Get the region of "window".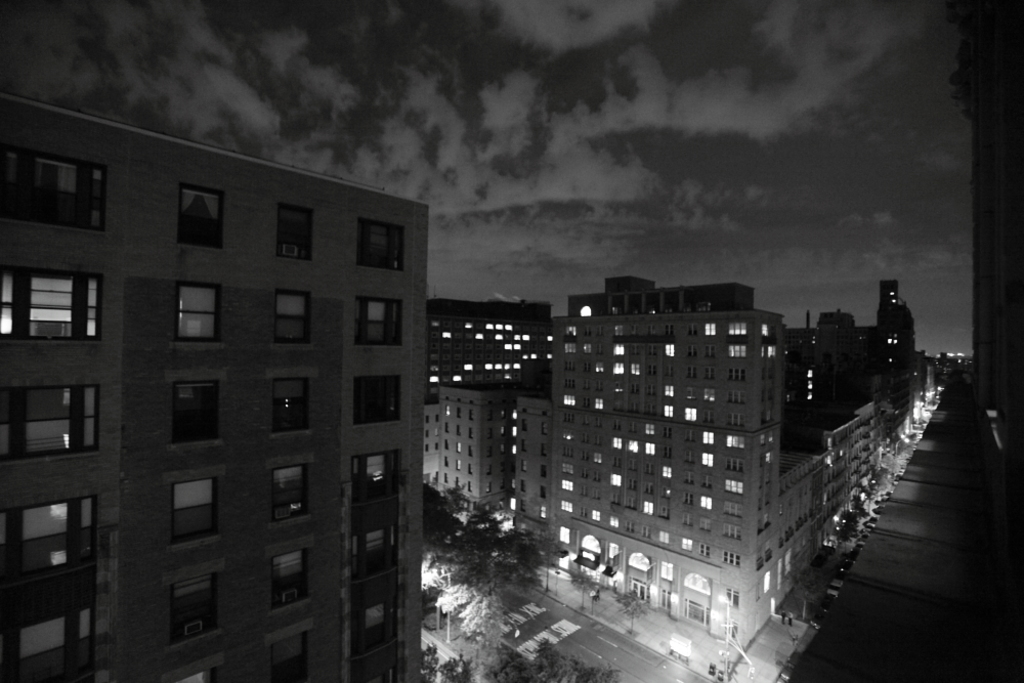
detection(352, 524, 403, 578).
